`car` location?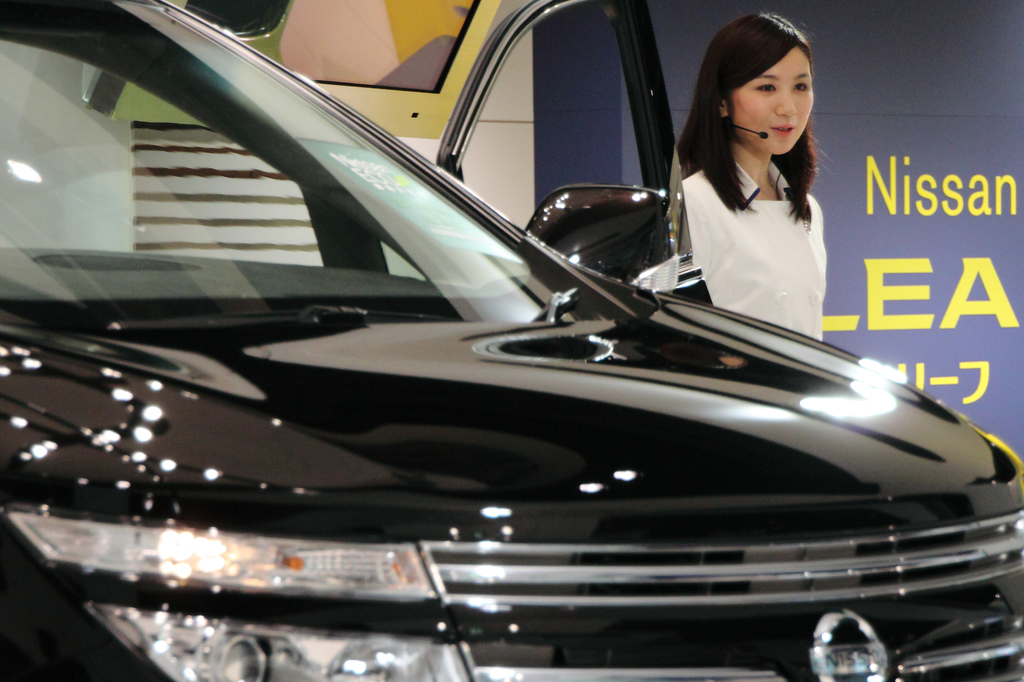
{"left": 33, "top": 33, "right": 1006, "bottom": 677}
